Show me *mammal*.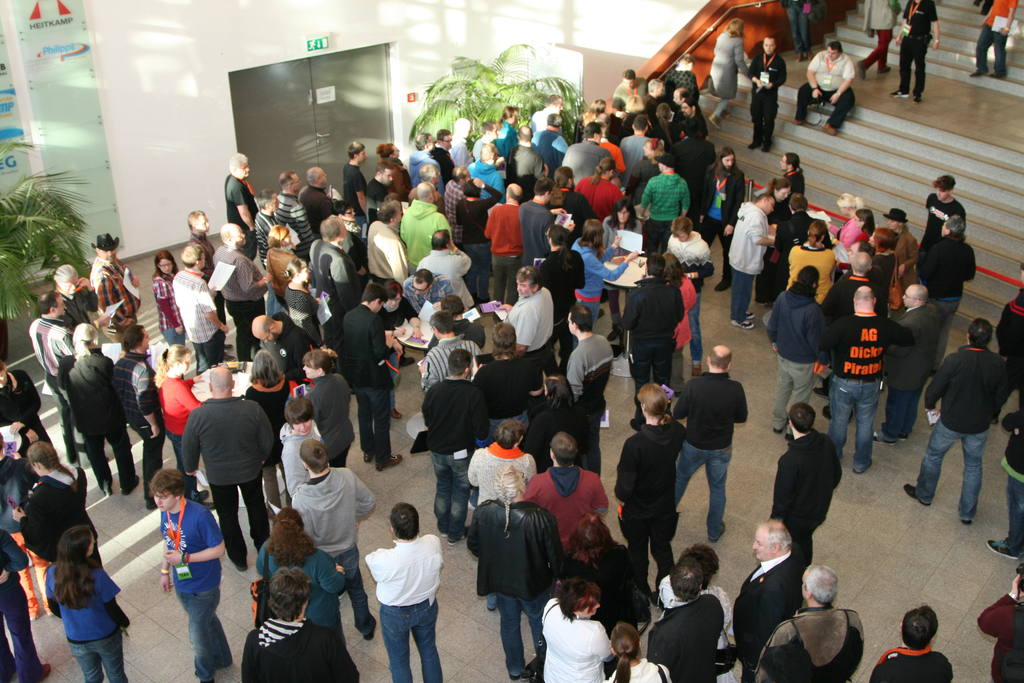
*mammal* is here: left=287, top=438, right=377, bottom=644.
